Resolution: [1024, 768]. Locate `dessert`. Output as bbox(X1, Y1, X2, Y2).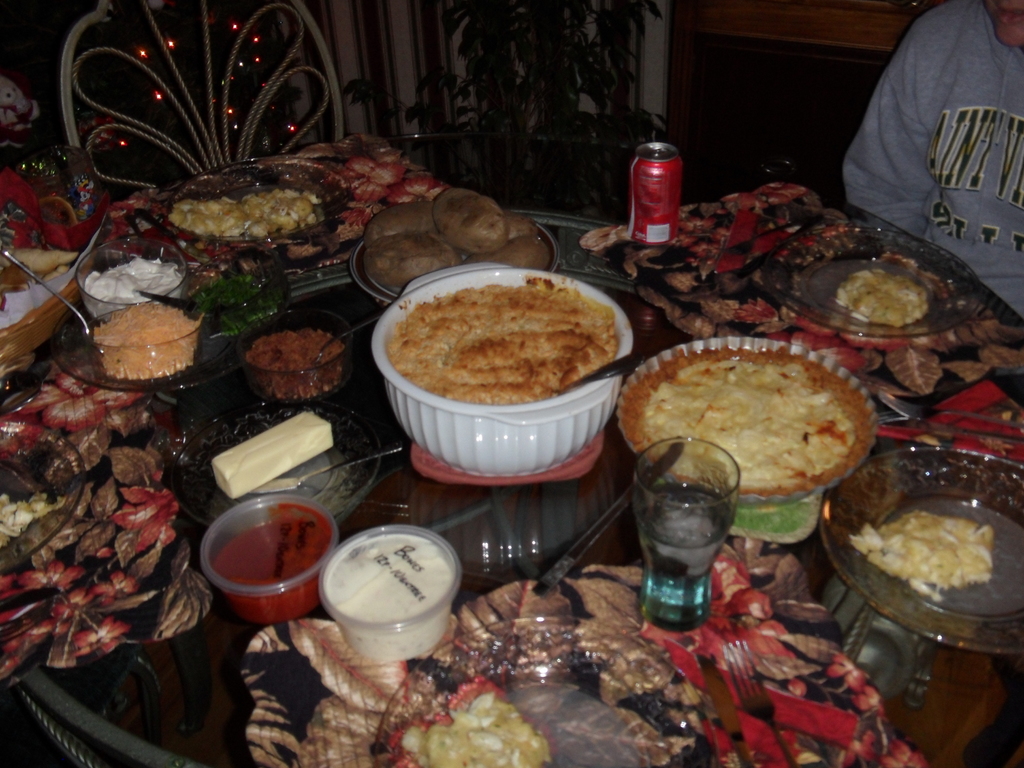
bbox(611, 346, 886, 514).
